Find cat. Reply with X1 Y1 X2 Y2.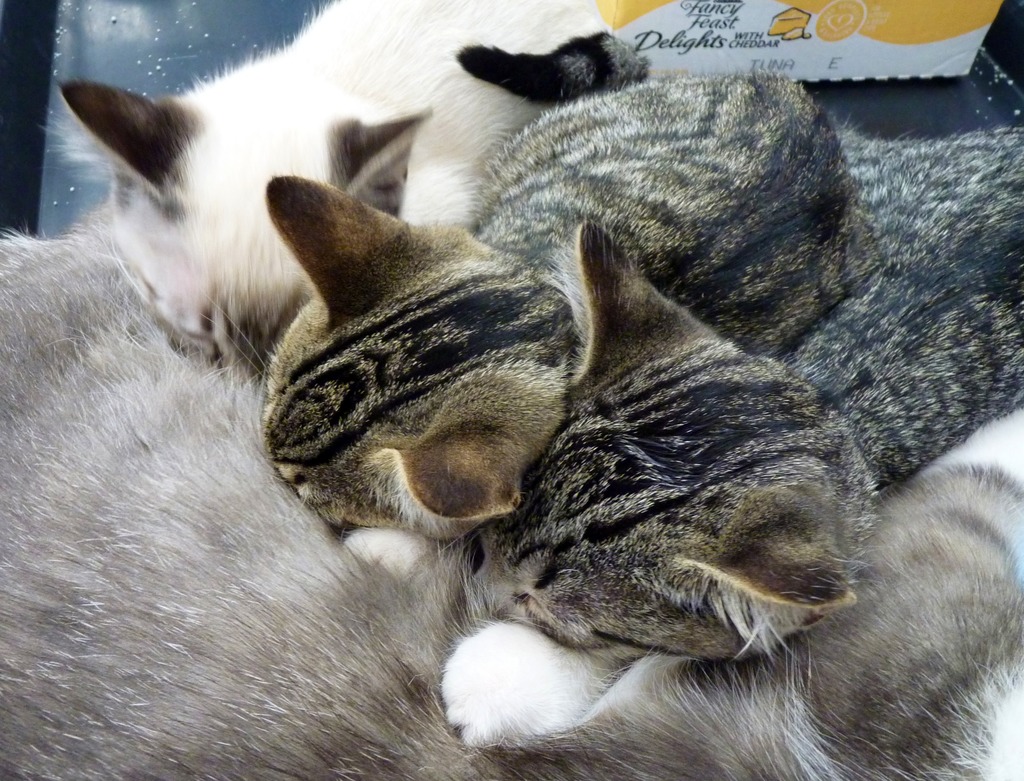
0 225 1023 780.
